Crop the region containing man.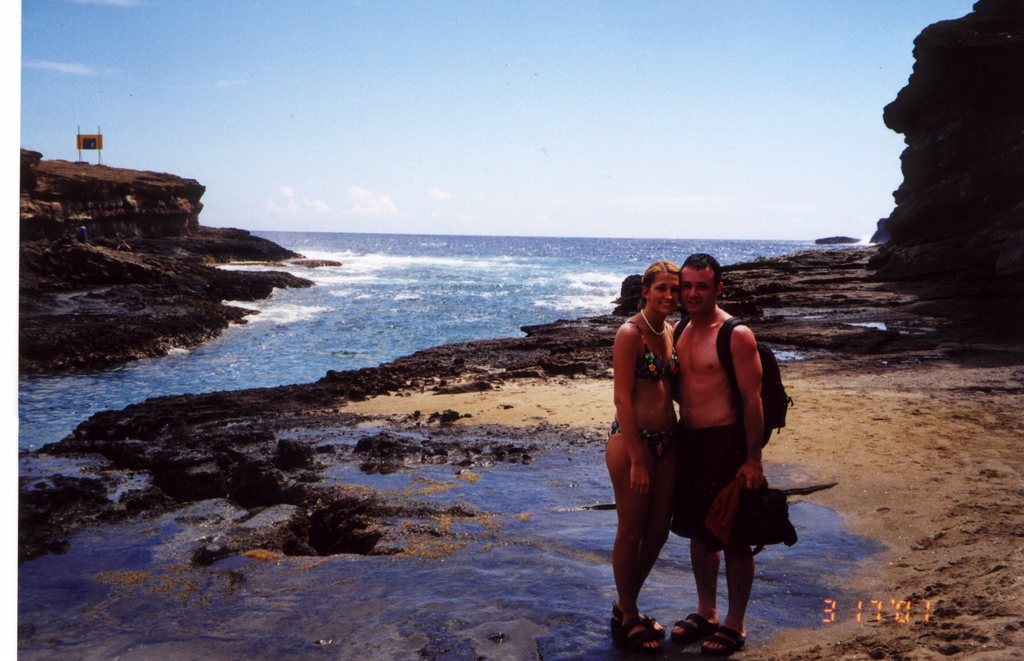
Crop region: l=657, t=252, r=771, b=660.
